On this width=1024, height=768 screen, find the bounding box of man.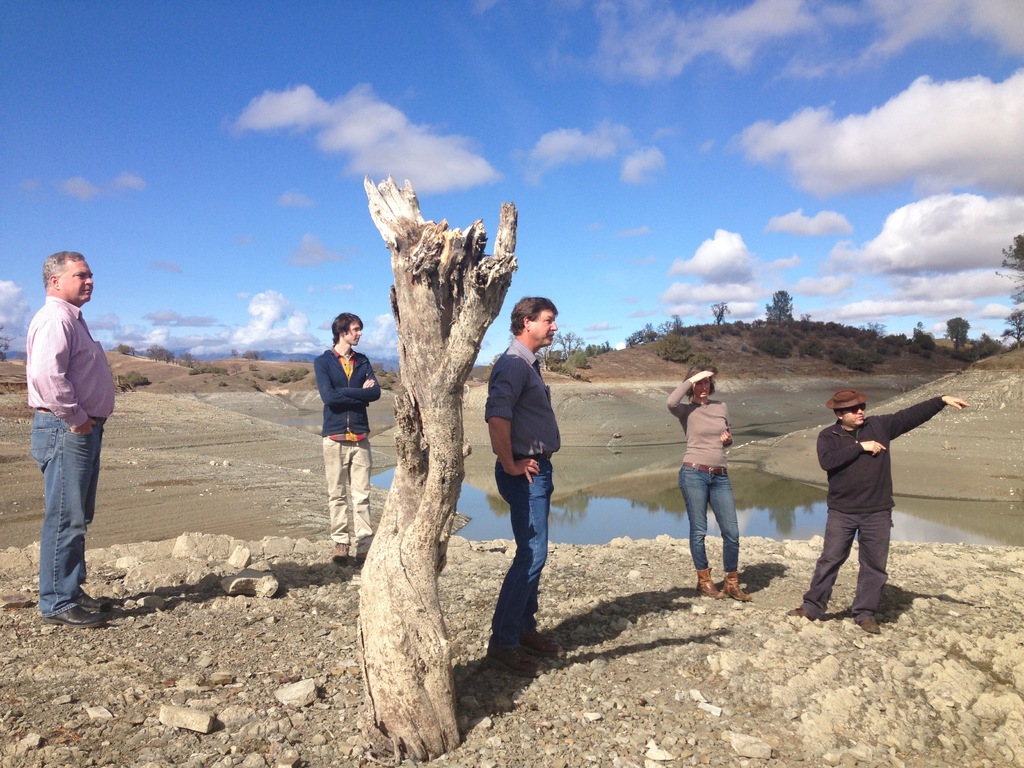
Bounding box: bbox=(486, 296, 564, 679).
